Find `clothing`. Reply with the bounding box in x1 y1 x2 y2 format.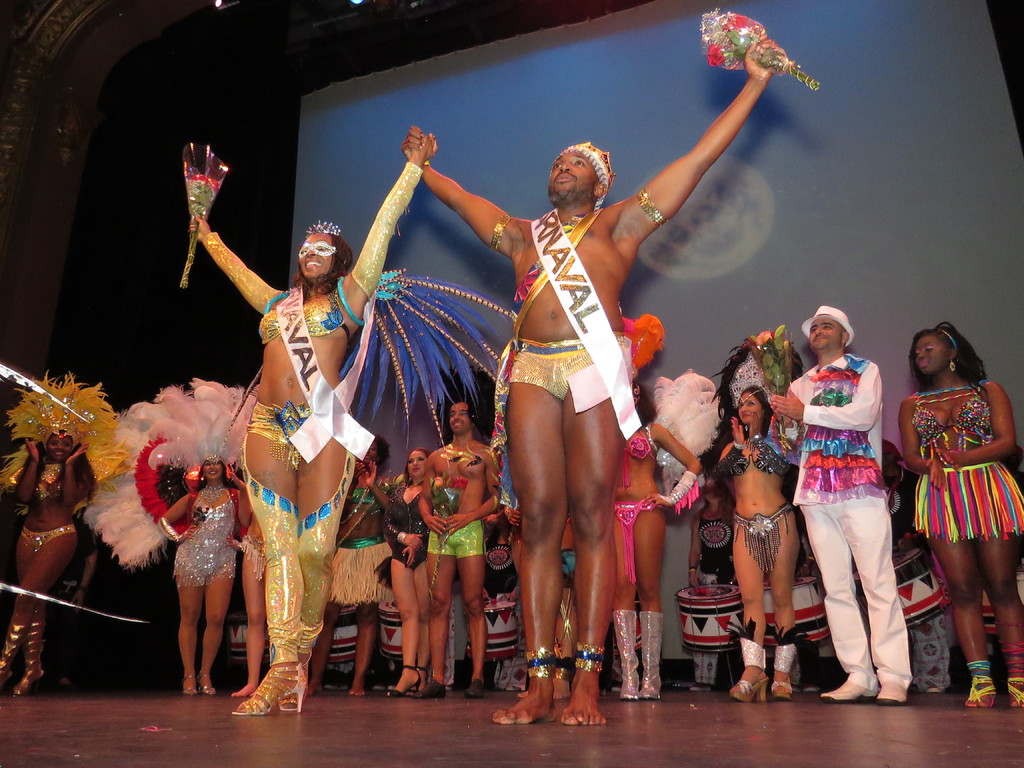
207 161 425 338.
